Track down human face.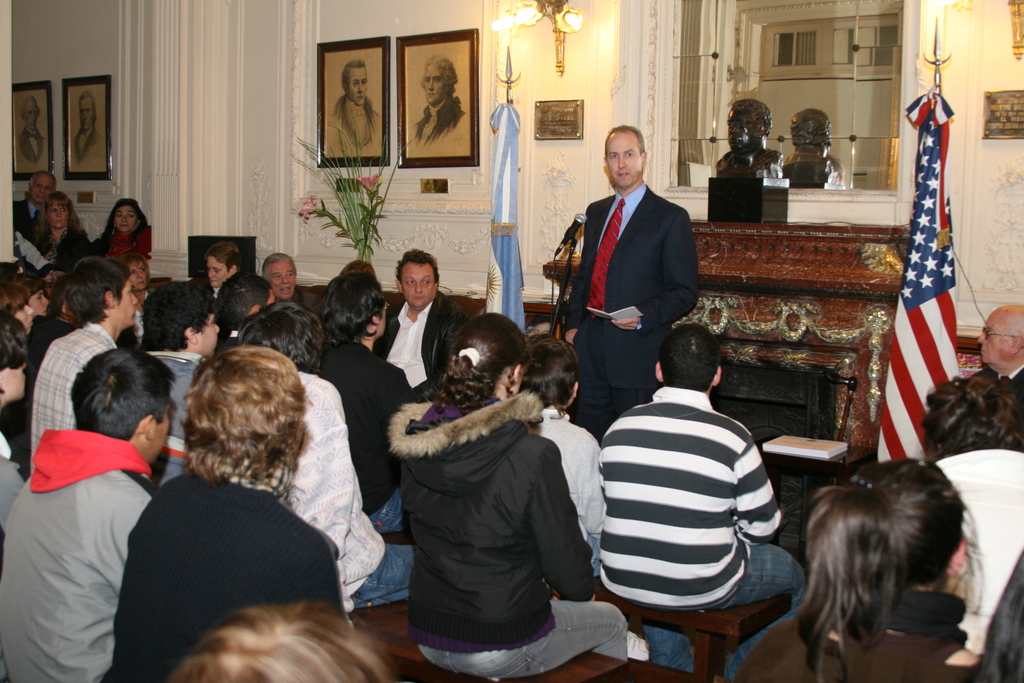
Tracked to bbox=(125, 260, 146, 289).
